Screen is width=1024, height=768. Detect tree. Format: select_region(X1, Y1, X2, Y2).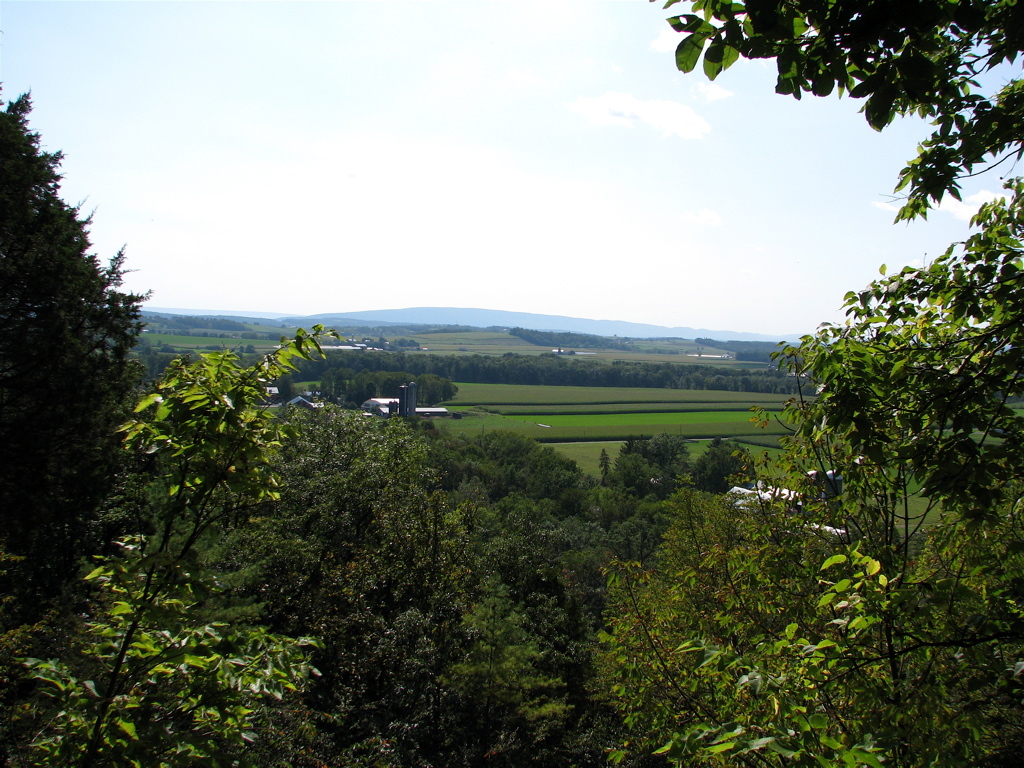
select_region(0, 81, 157, 616).
